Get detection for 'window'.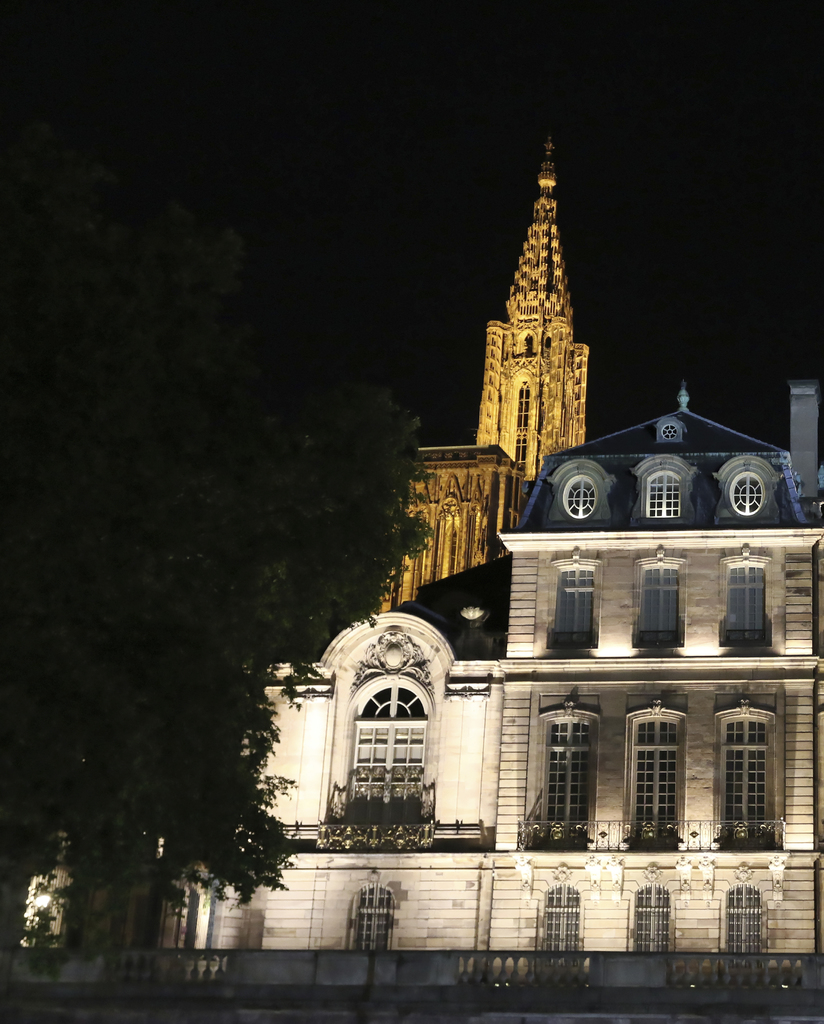
Detection: l=632, t=879, r=674, b=970.
